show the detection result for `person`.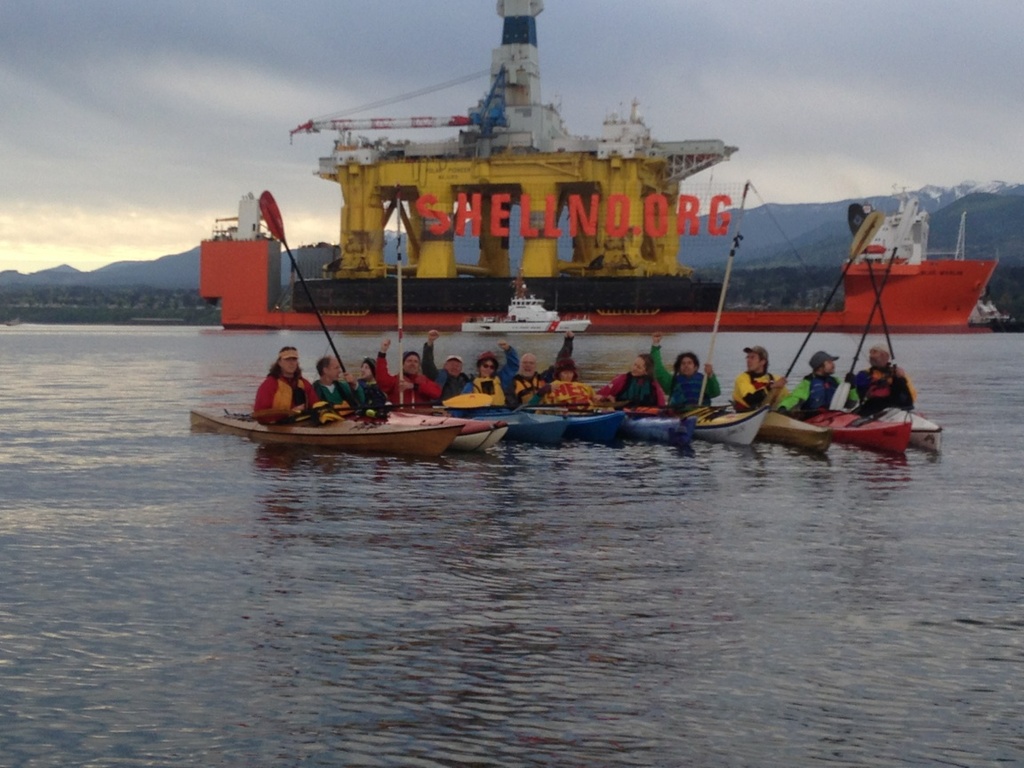
{"left": 353, "top": 348, "right": 388, "bottom": 416}.
